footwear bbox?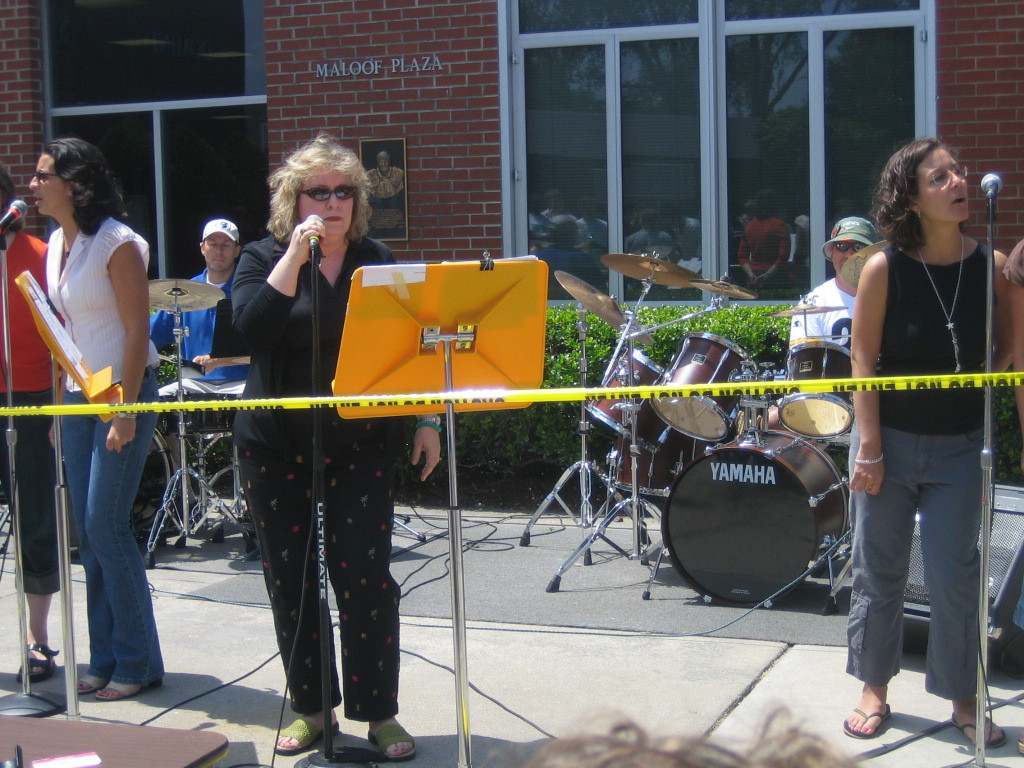
bbox=(843, 702, 894, 742)
